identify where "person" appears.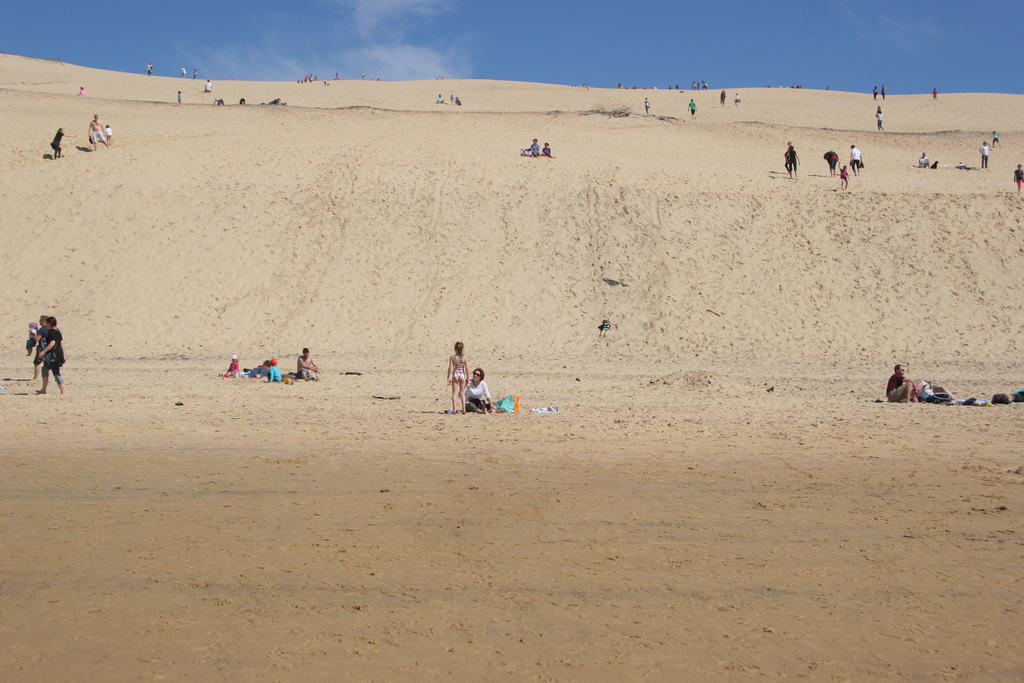
Appears at [225,354,239,376].
